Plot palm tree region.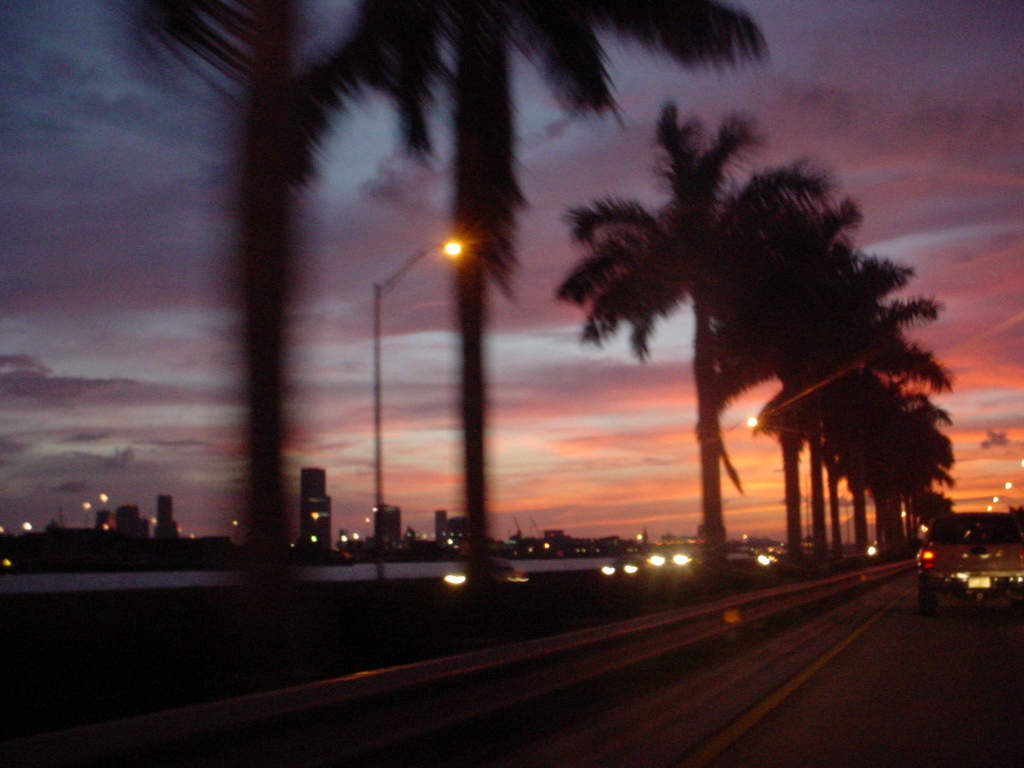
Plotted at Rect(315, 0, 693, 570).
